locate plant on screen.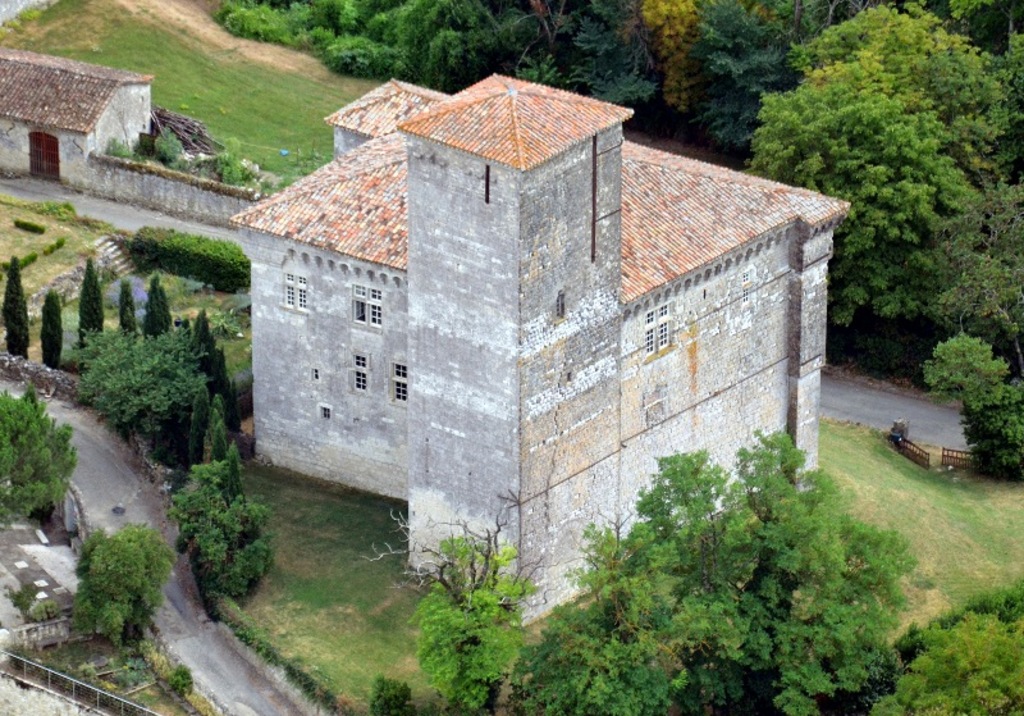
On screen at region(47, 274, 255, 373).
